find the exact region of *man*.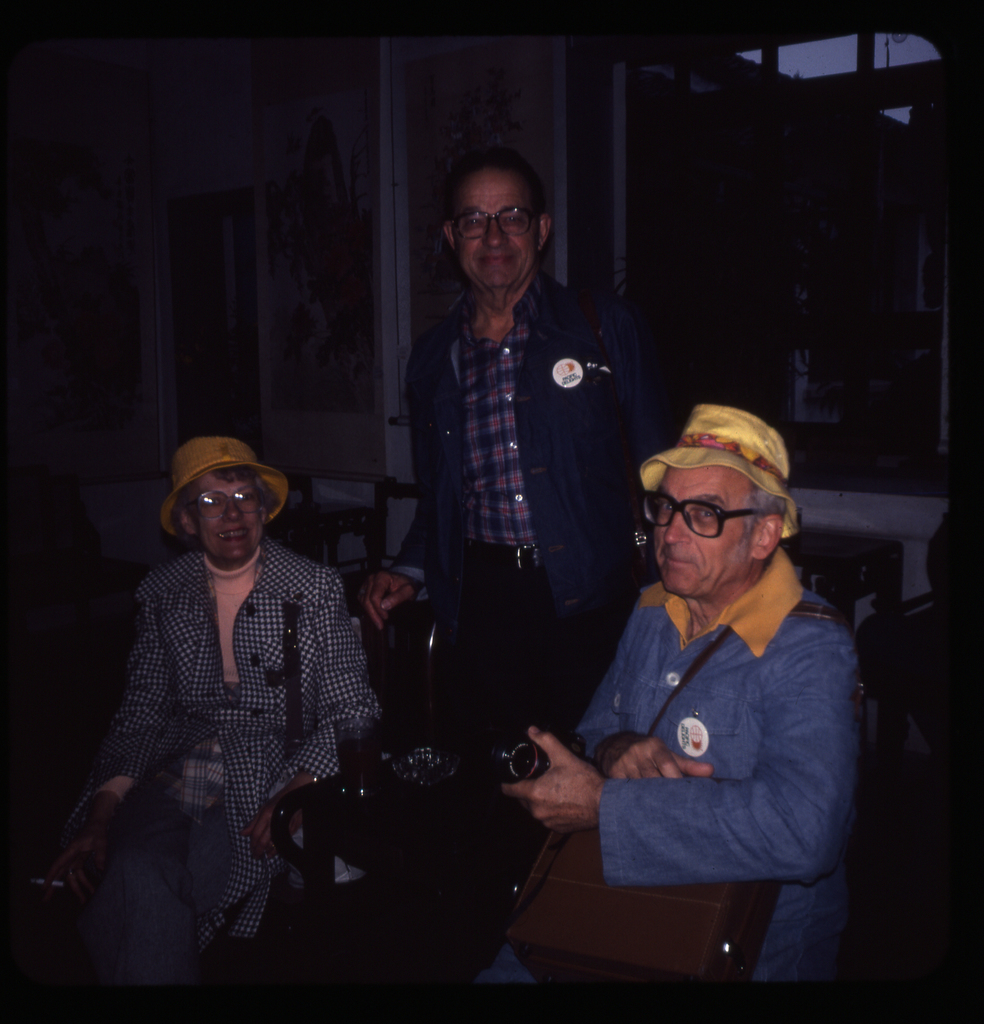
Exact region: rect(390, 157, 662, 751).
